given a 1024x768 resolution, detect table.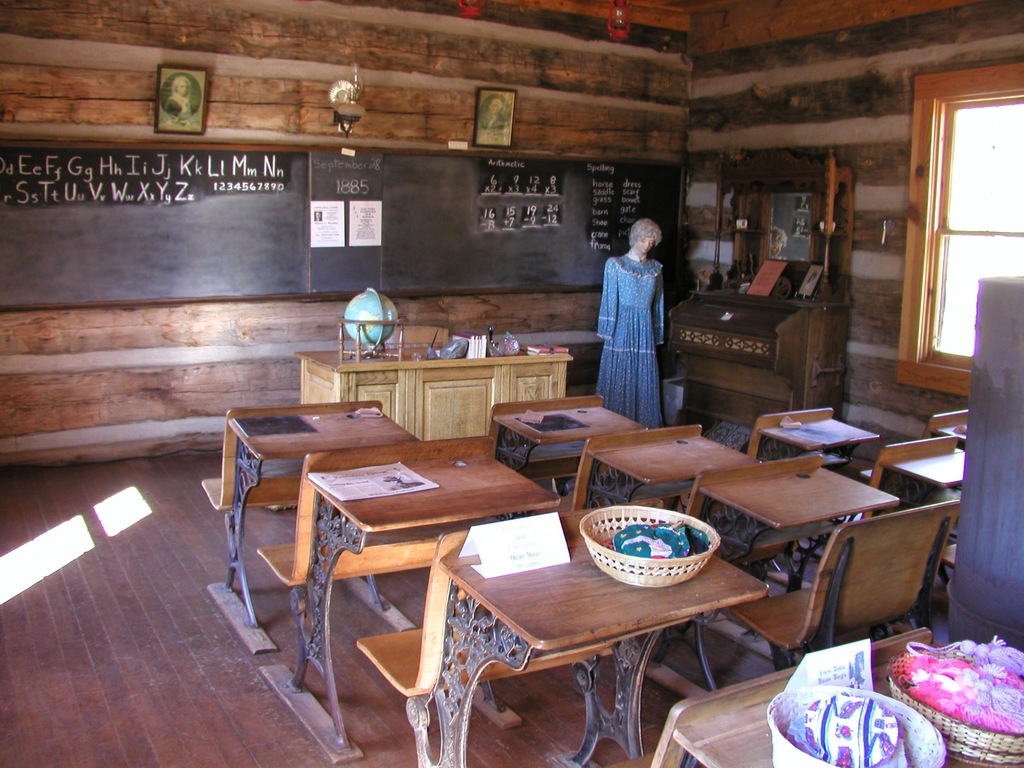
(696,462,902,576).
